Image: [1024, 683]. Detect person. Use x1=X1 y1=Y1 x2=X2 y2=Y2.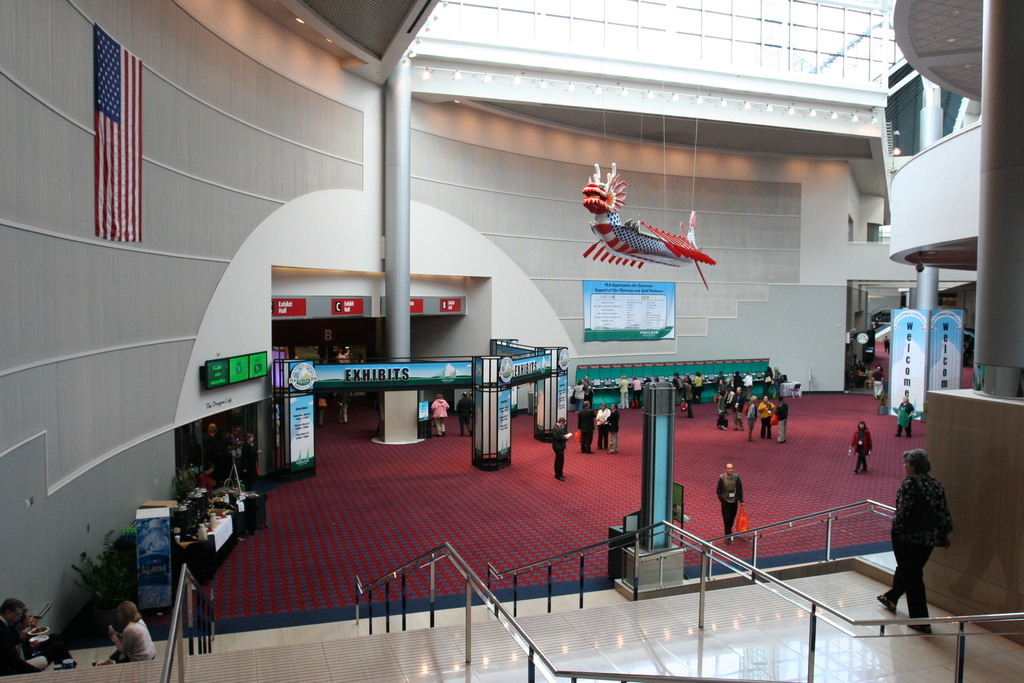
x1=716 y1=455 x2=748 y2=545.
